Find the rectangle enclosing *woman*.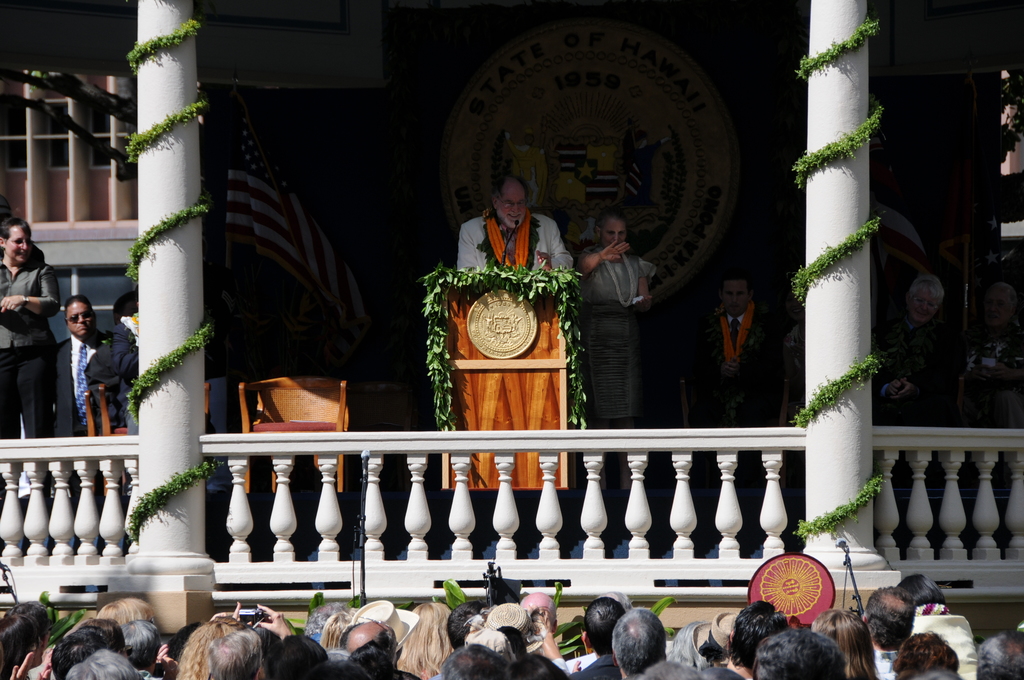
<bbox>175, 620, 264, 679</bbox>.
